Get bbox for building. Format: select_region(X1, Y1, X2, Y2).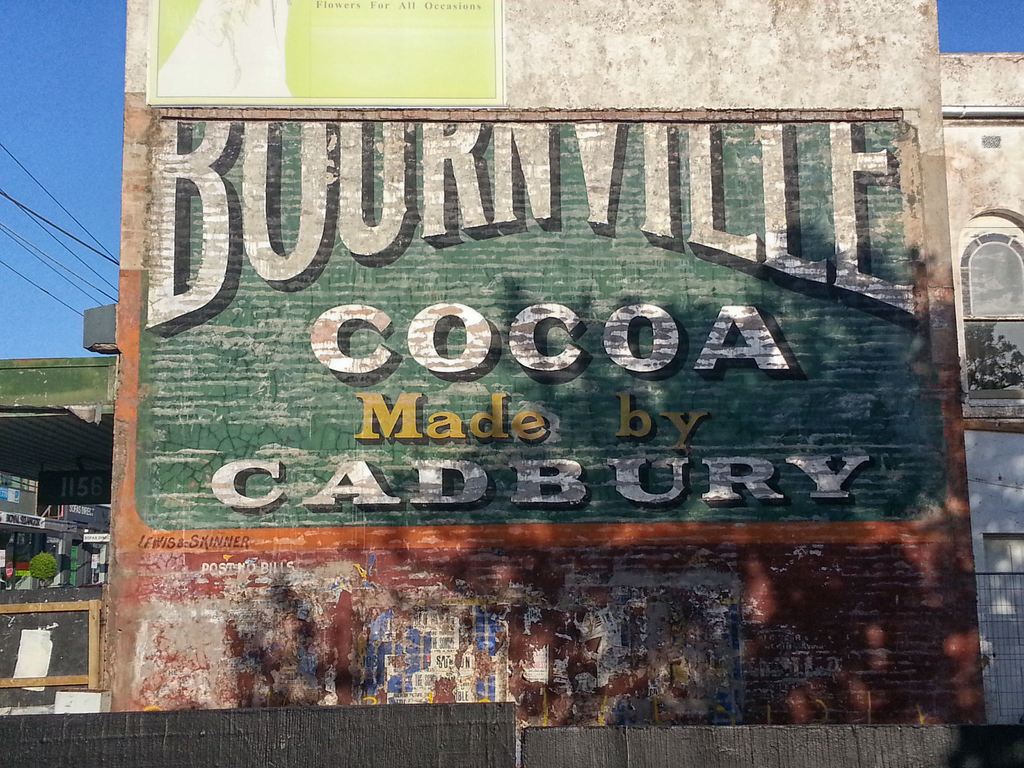
select_region(0, 472, 36, 591).
